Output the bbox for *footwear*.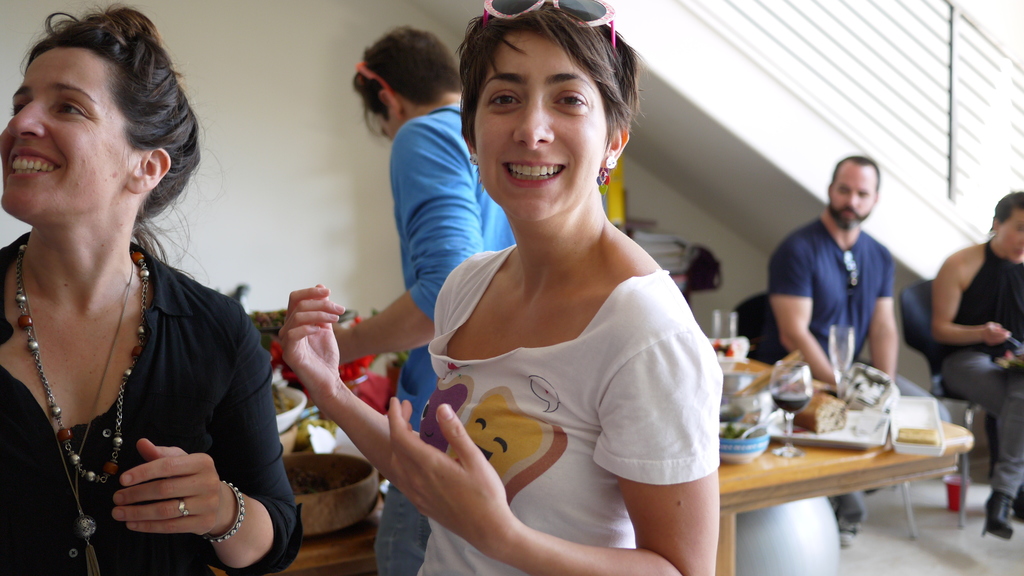
bbox=[986, 486, 1017, 538].
